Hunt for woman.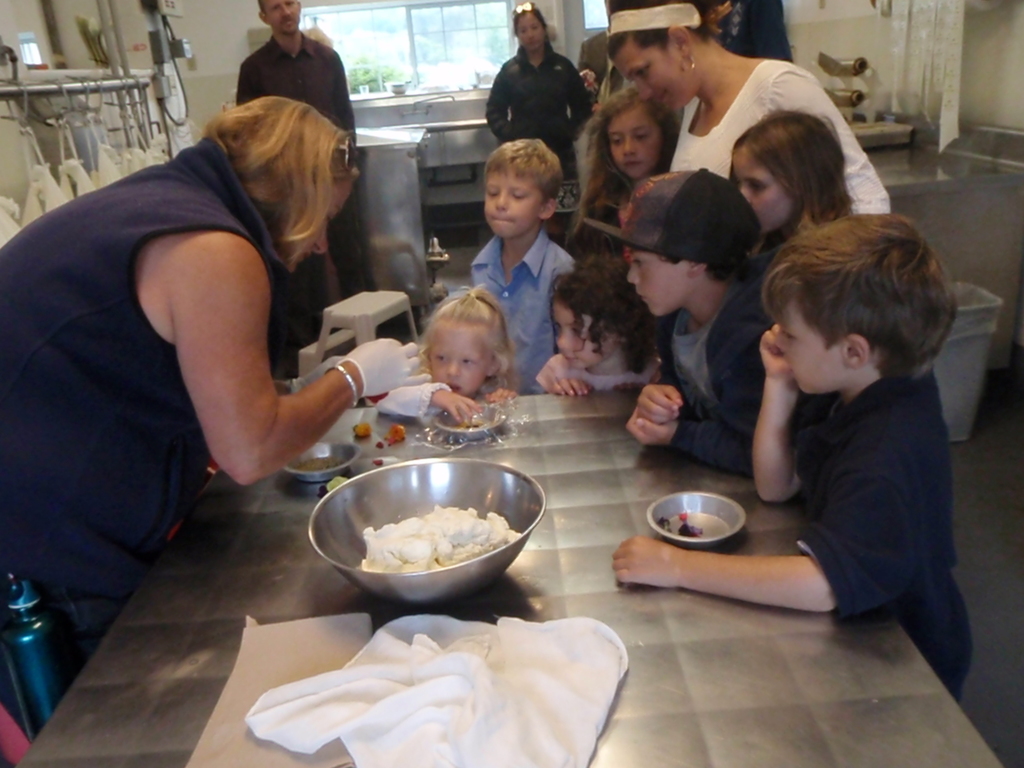
Hunted down at crop(598, 0, 893, 222).
